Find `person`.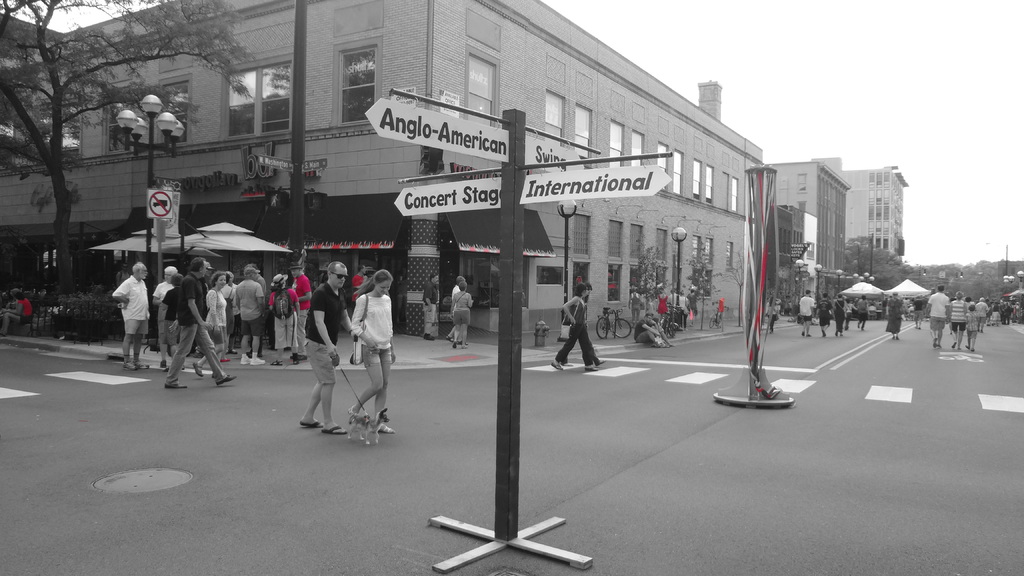
box=[548, 280, 595, 374].
